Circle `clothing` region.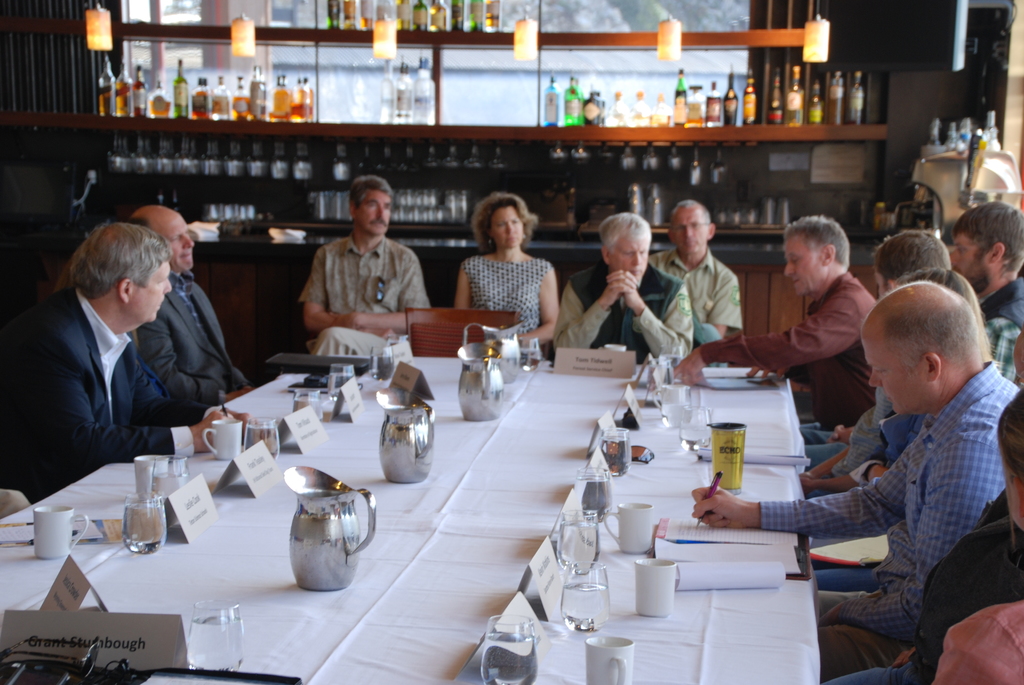
Region: rect(132, 269, 251, 409).
